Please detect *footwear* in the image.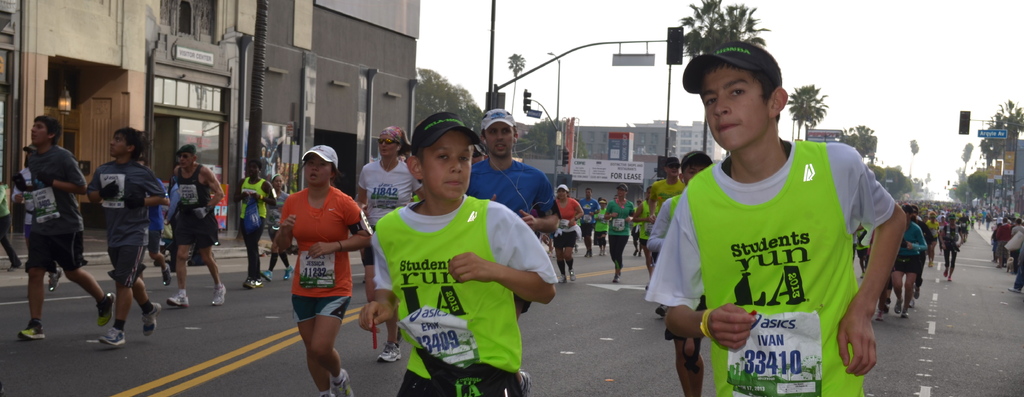
(left=584, top=250, right=585, bottom=257).
